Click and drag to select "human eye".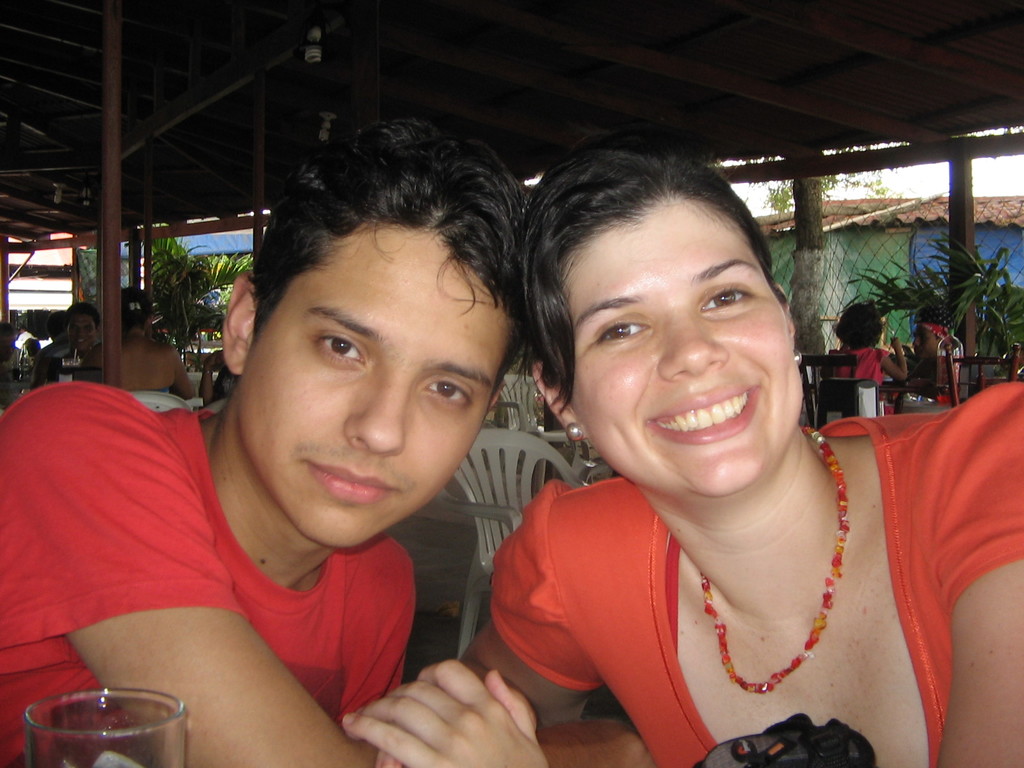
Selection: 584, 312, 656, 351.
